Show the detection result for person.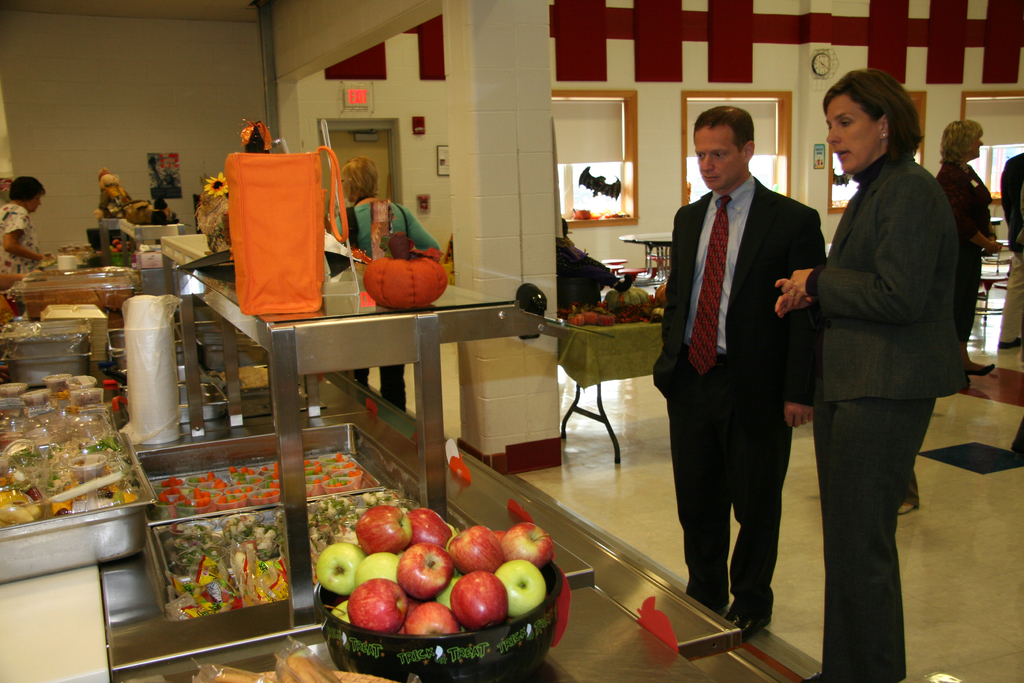
323/151/440/415.
